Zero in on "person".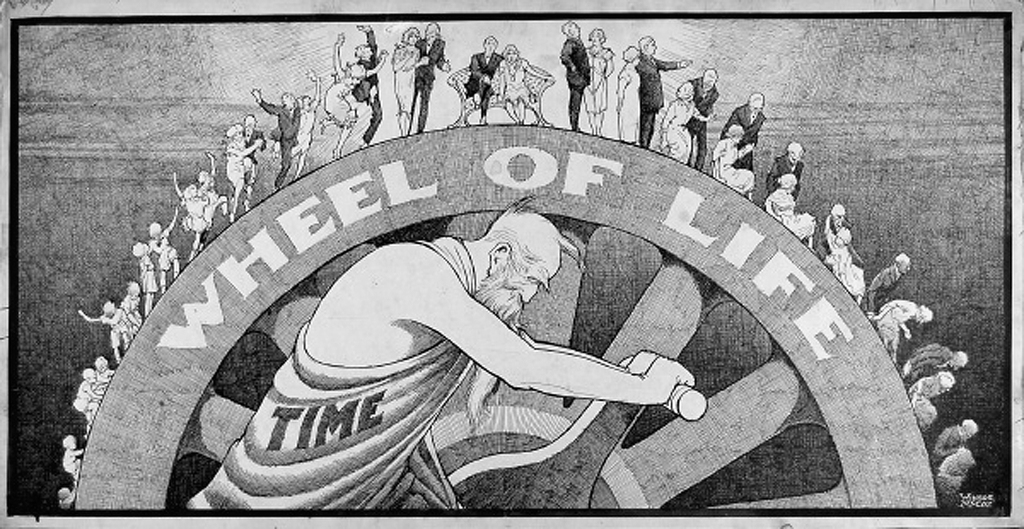
Zeroed in: region(765, 173, 818, 252).
